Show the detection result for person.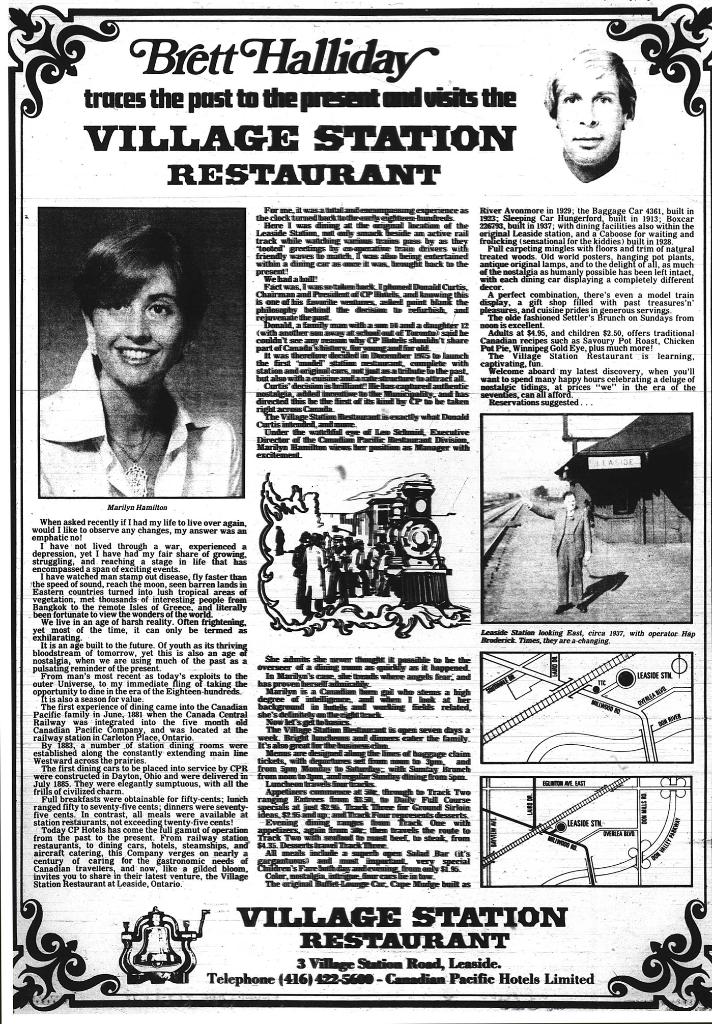
<box>525,491,592,619</box>.
